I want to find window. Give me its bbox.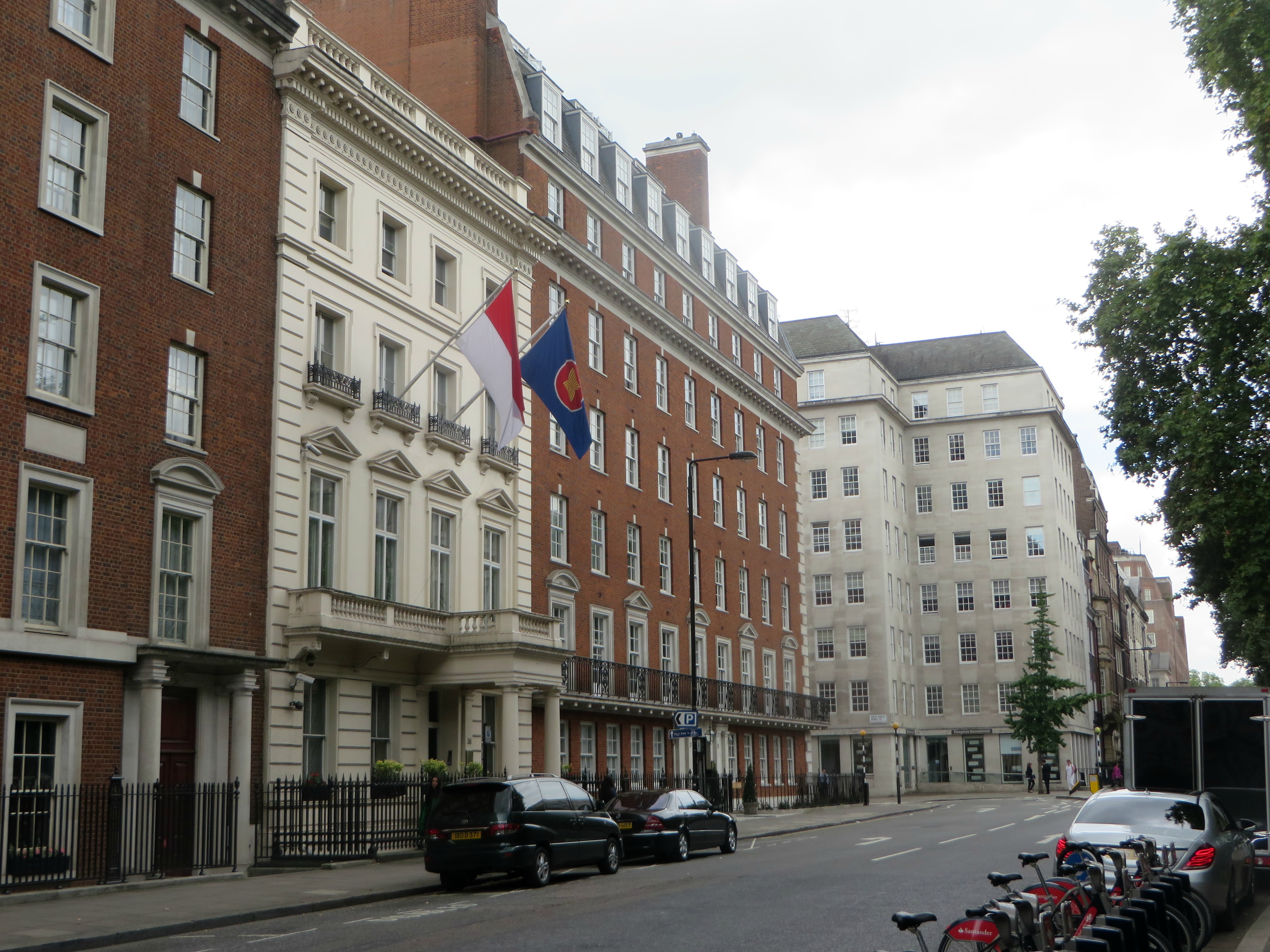
x1=173 y1=58 x2=180 y2=72.
